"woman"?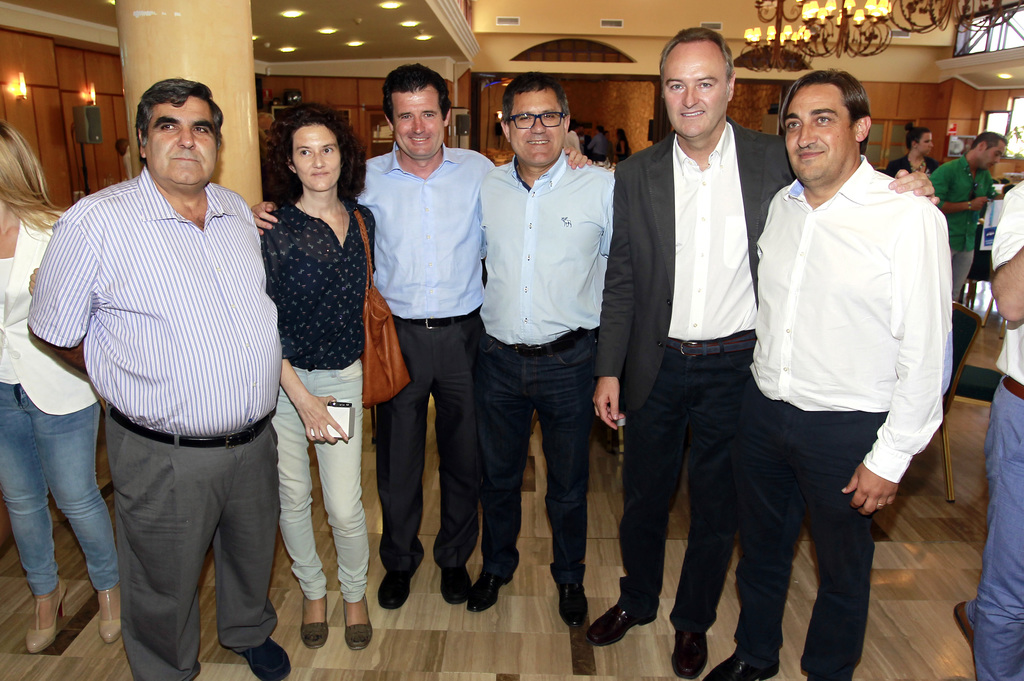
bbox(886, 124, 941, 191)
